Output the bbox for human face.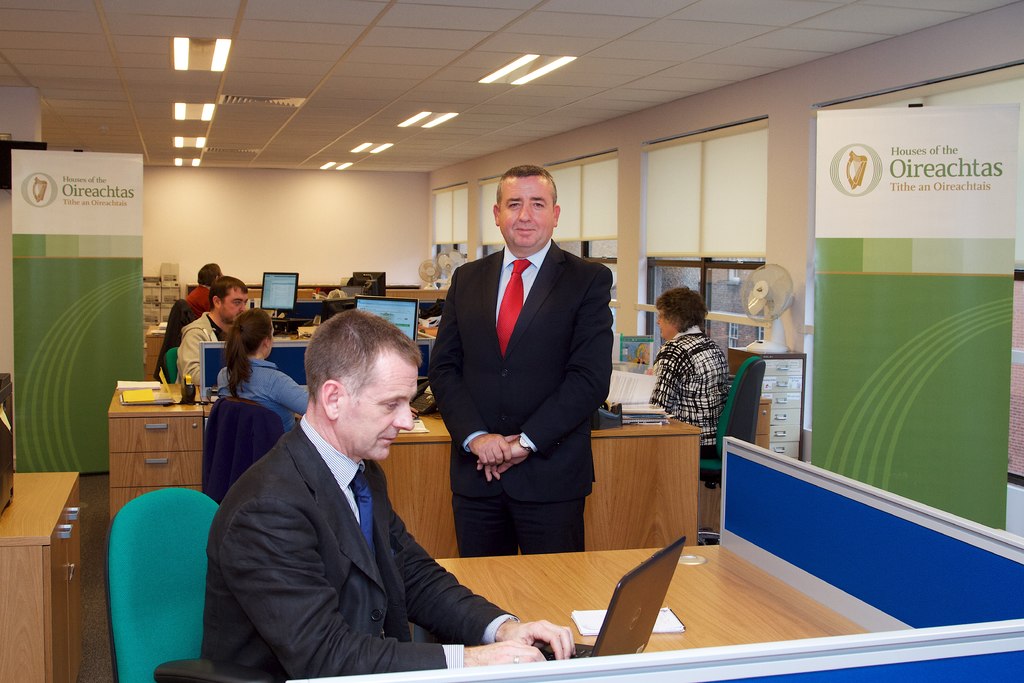
<box>225,284,255,323</box>.
